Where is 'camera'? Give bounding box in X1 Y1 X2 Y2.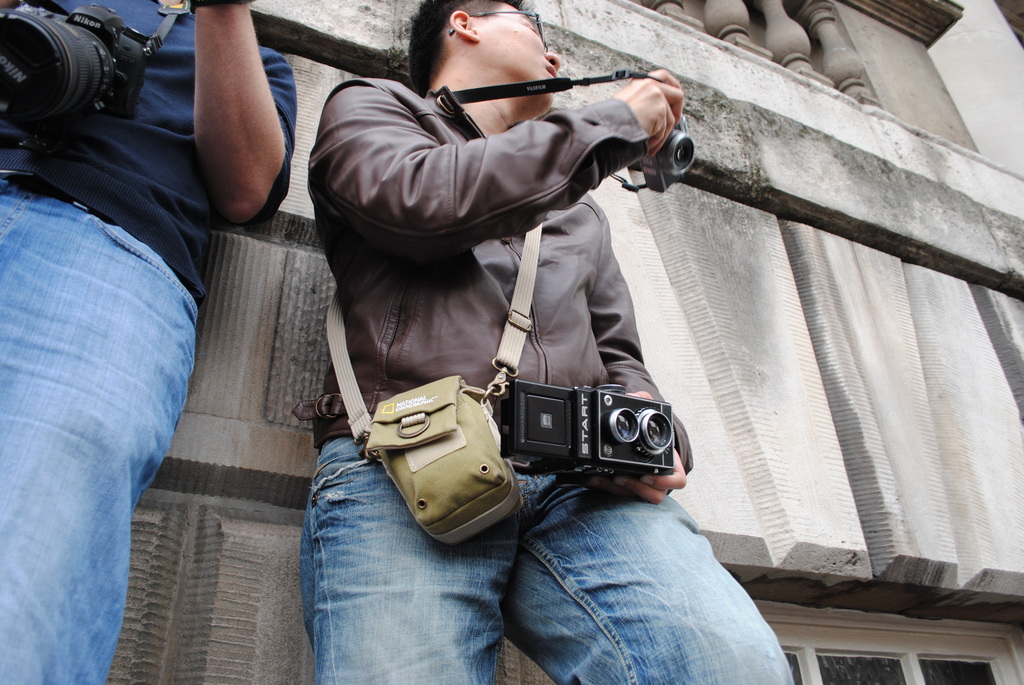
499 384 675 491.
